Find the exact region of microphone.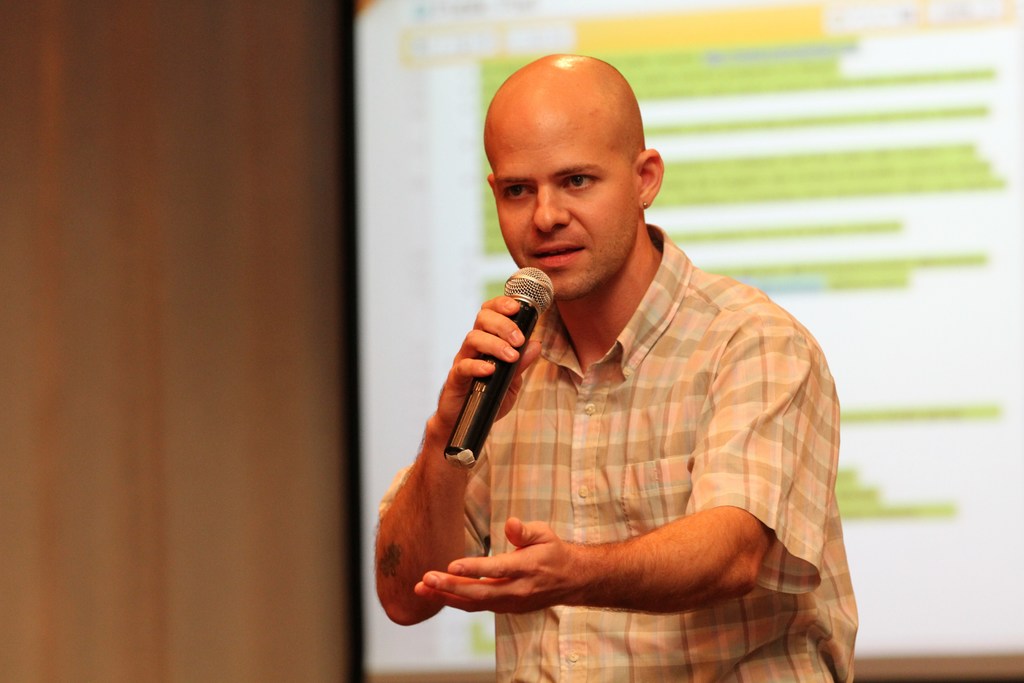
Exact region: <bbox>430, 258, 583, 490</bbox>.
